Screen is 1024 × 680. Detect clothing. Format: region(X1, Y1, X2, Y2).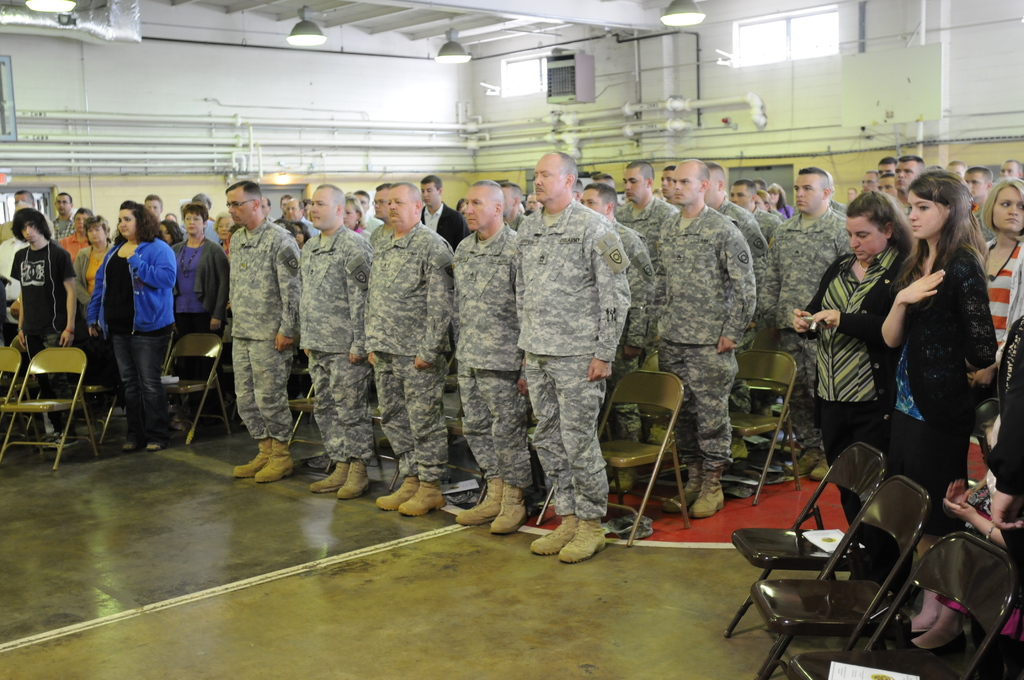
region(752, 203, 786, 238).
